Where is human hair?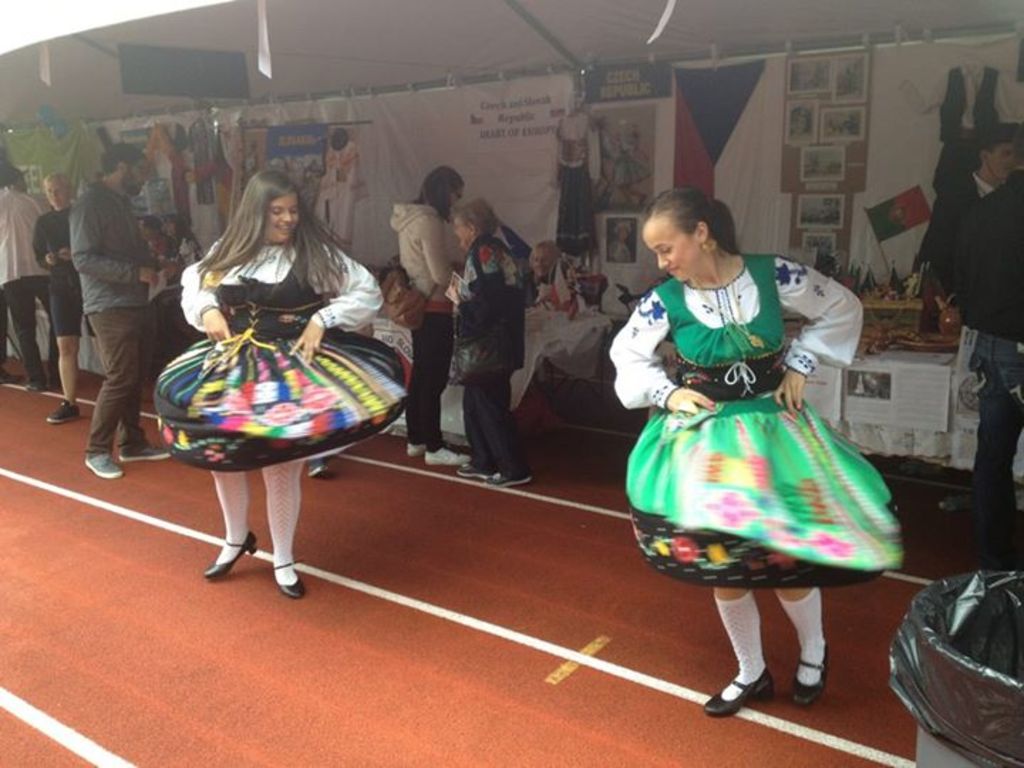
bbox=(977, 115, 1018, 169).
